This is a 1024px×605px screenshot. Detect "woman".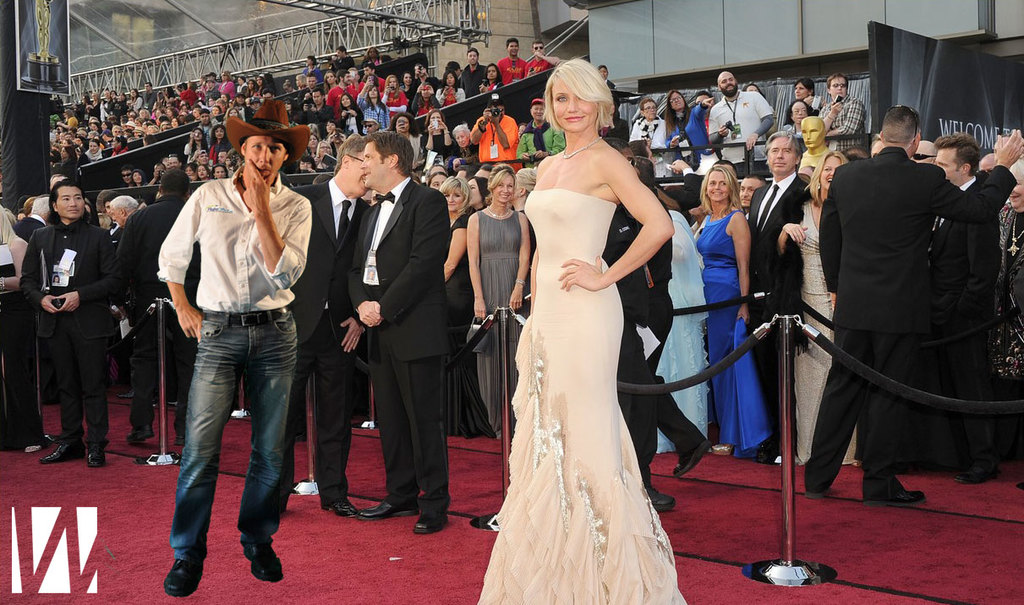
x1=226, y1=66, x2=238, y2=94.
